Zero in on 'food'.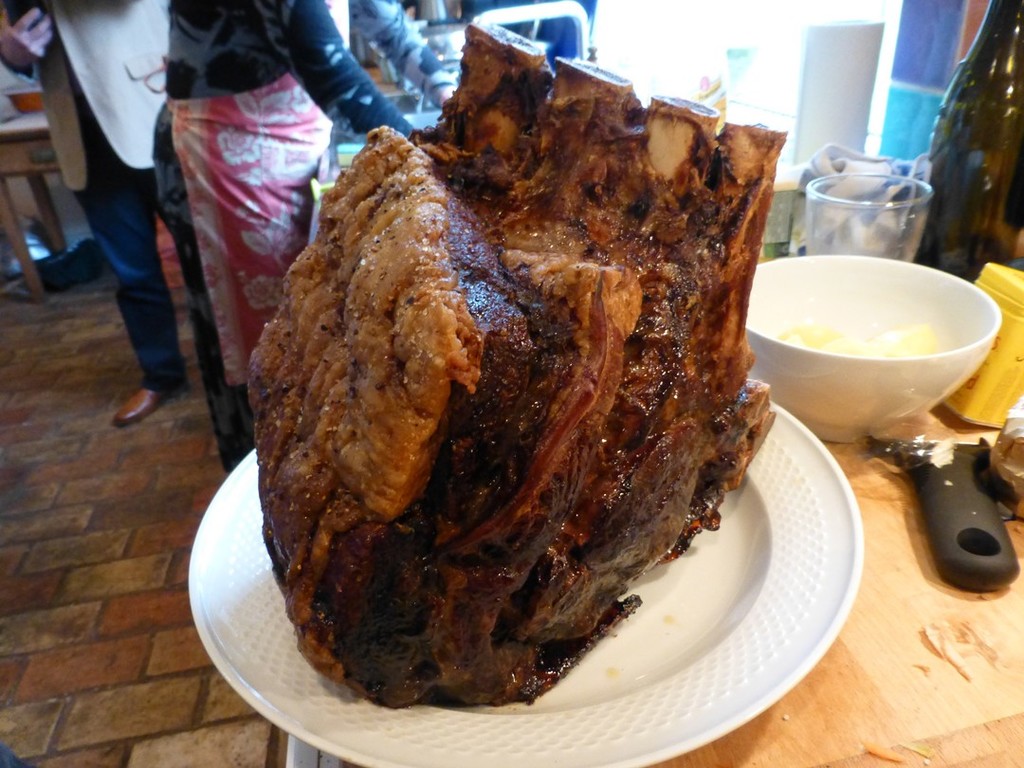
Zeroed in: box=[771, 319, 935, 348].
